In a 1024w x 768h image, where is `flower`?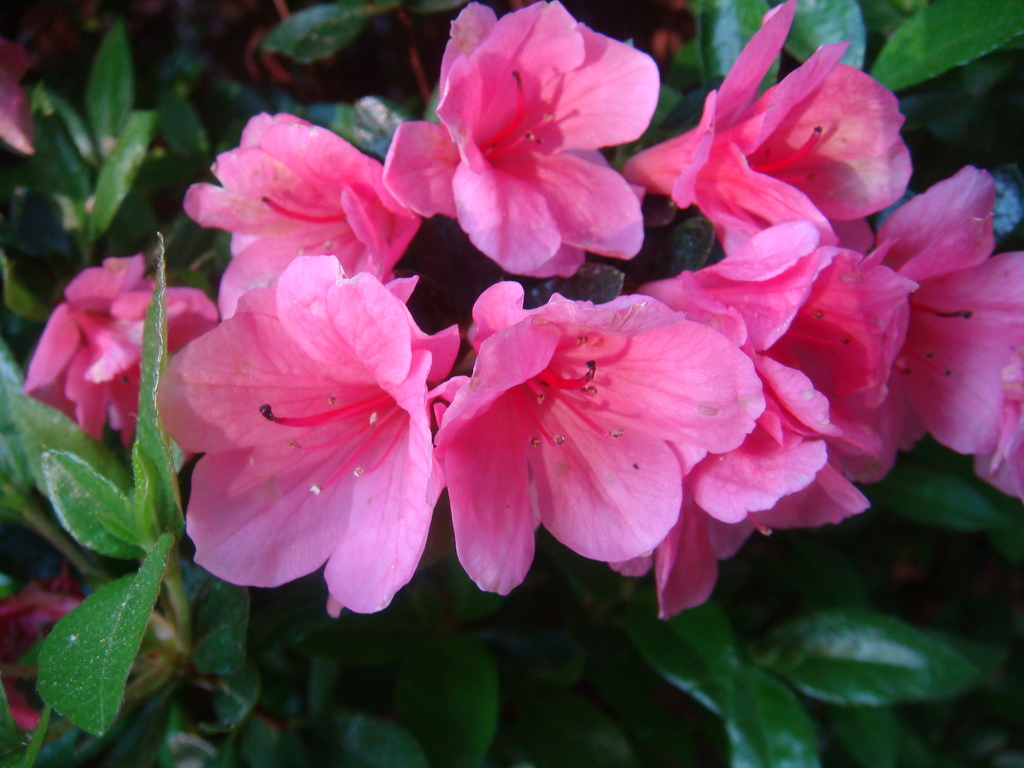
bbox=[156, 237, 468, 612].
